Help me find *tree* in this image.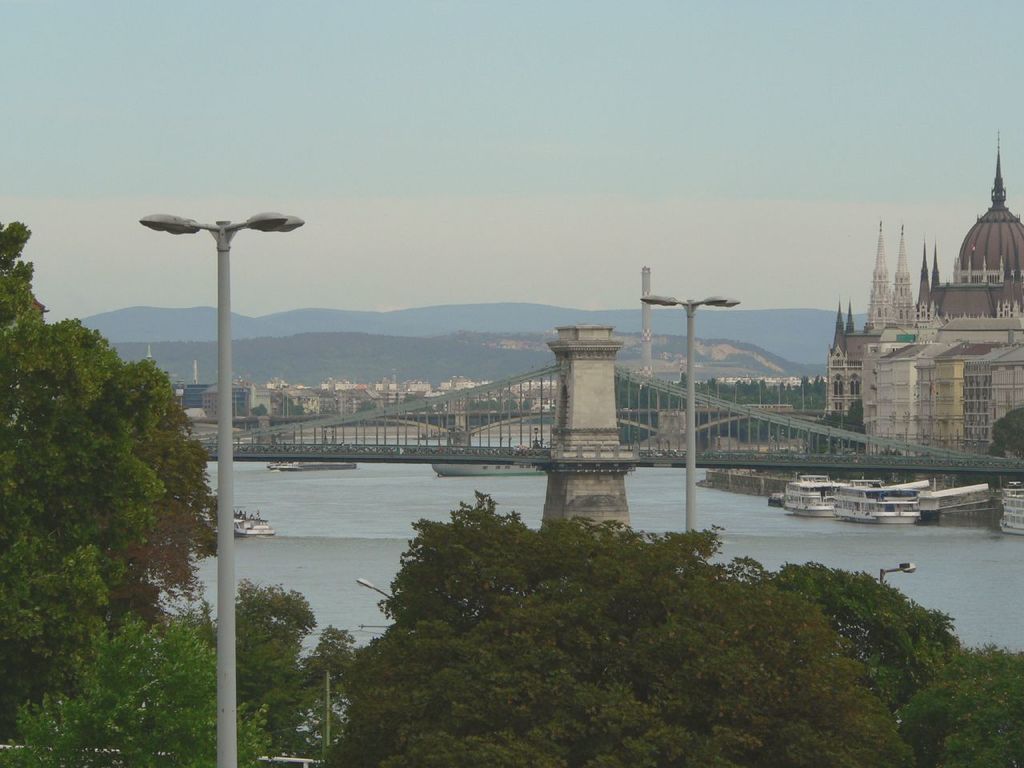
Found it: x1=183 y1=380 x2=212 y2=410.
